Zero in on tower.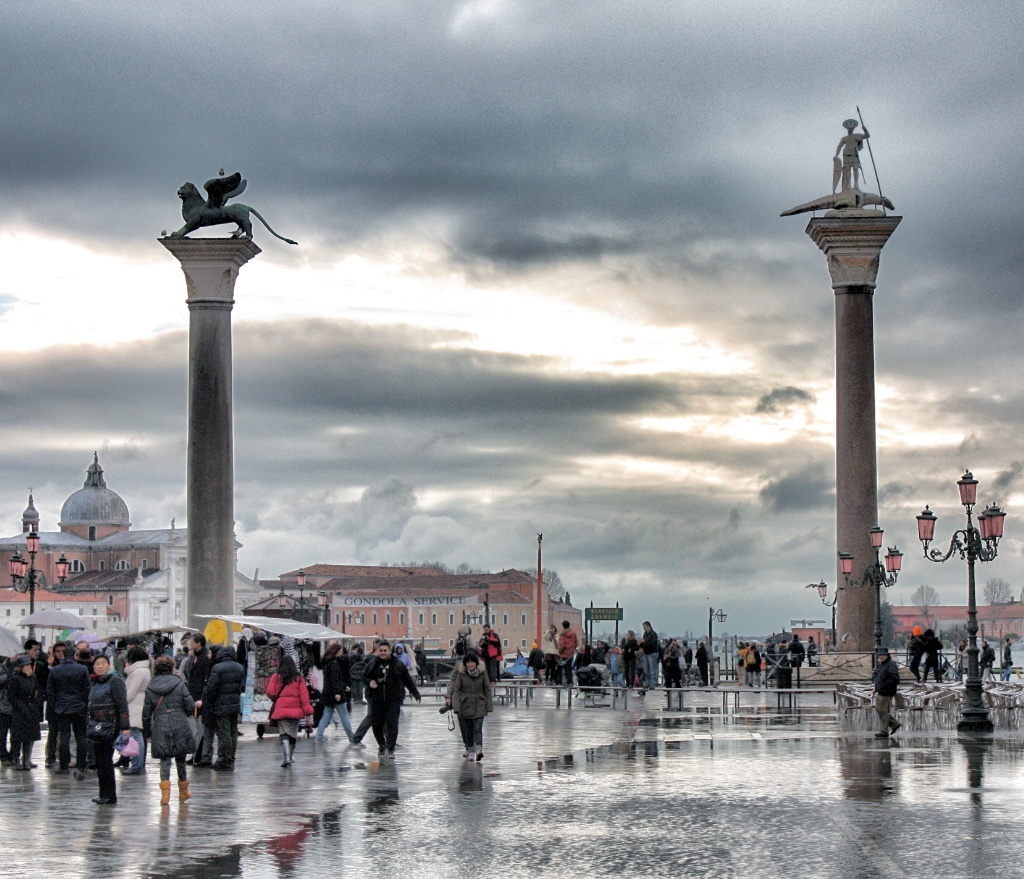
Zeroed in: <region>804, 91, 912, 718</region>.
